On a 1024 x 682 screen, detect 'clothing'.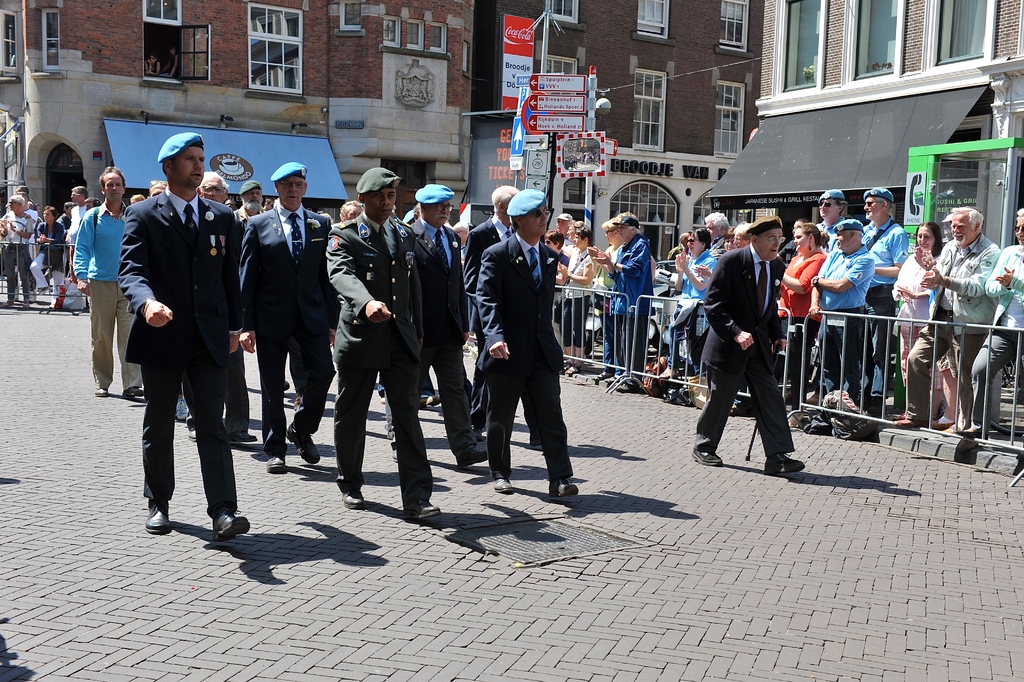
112/144/245/529.
